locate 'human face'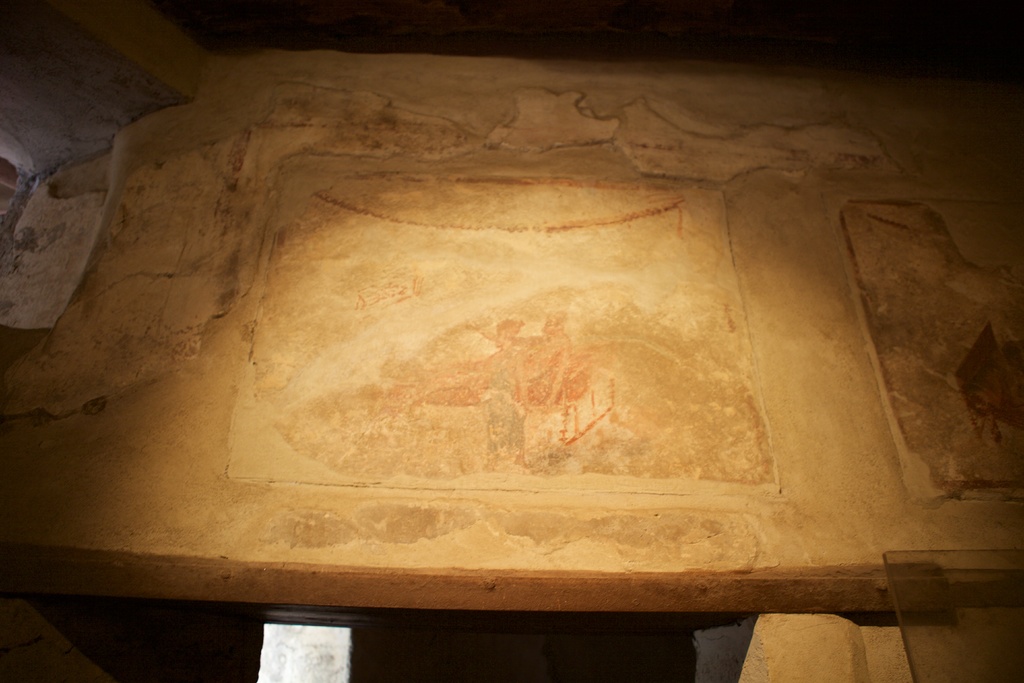
495 327 506 347
